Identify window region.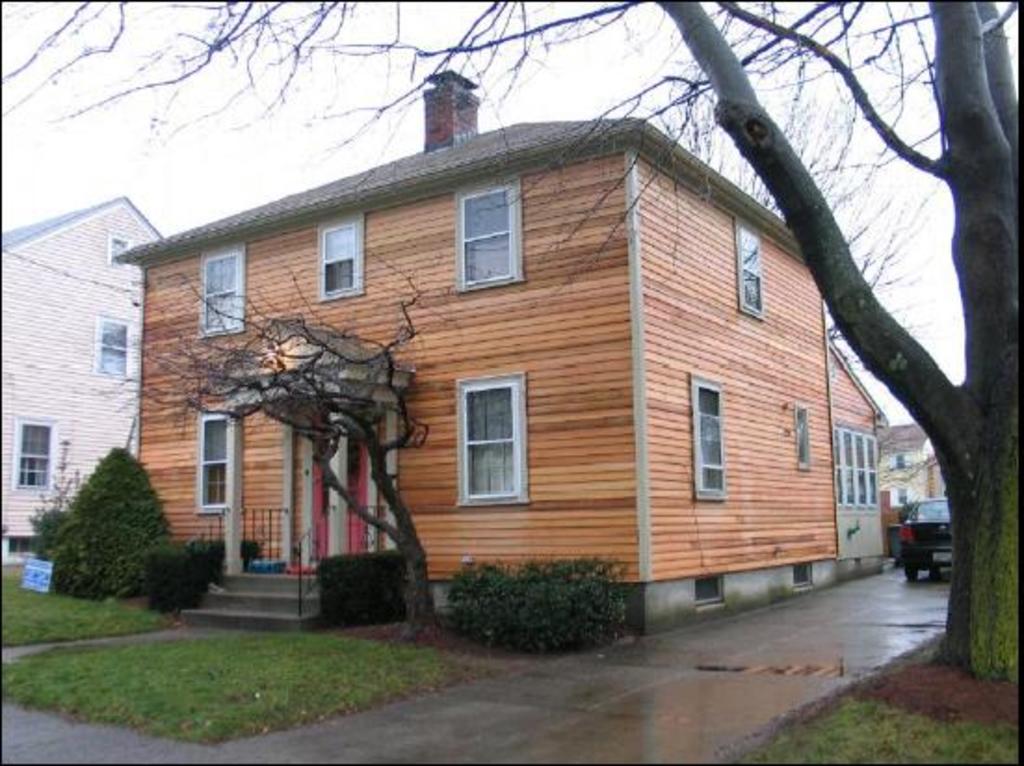
Region: 795,567,812,586.
